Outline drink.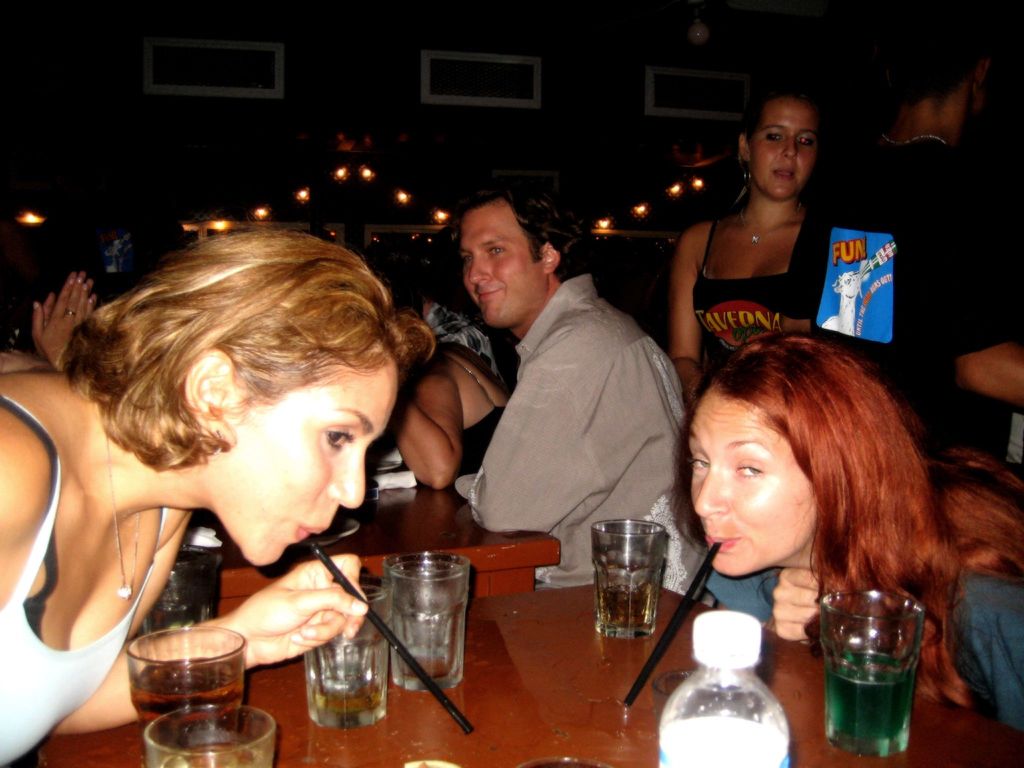
Outline: 118/626/249/737.
